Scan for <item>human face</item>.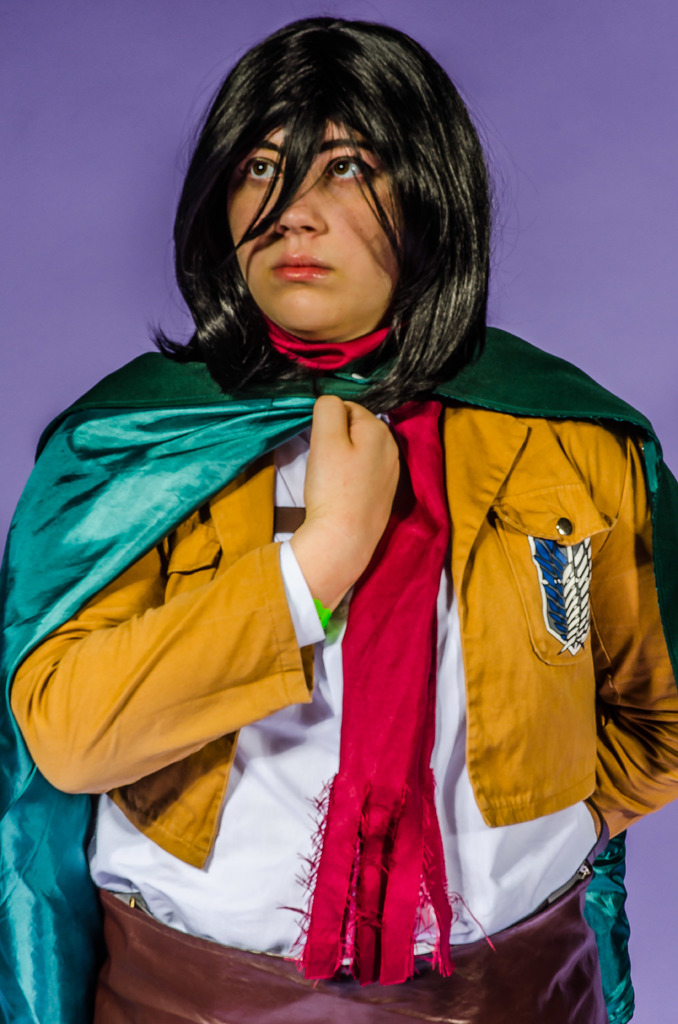
Scan result: <region>228, 115, 396, 333</region>.
